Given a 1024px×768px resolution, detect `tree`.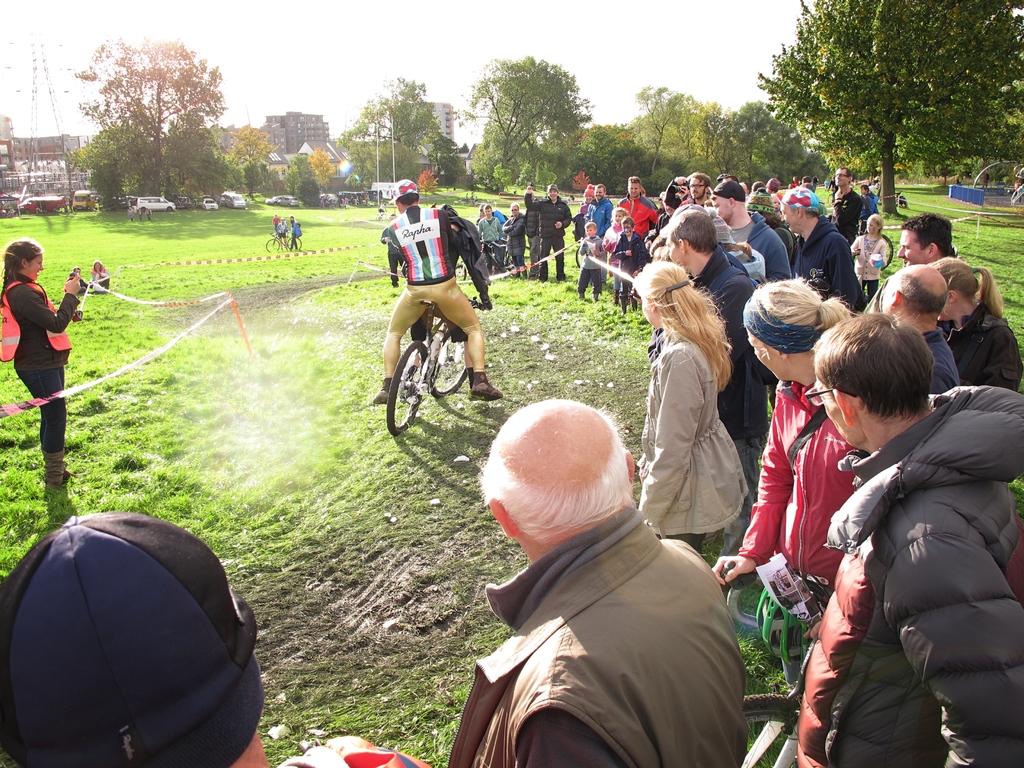
{"x1": 221, "y1": 120, "x2": 285, "y2": 204}.
